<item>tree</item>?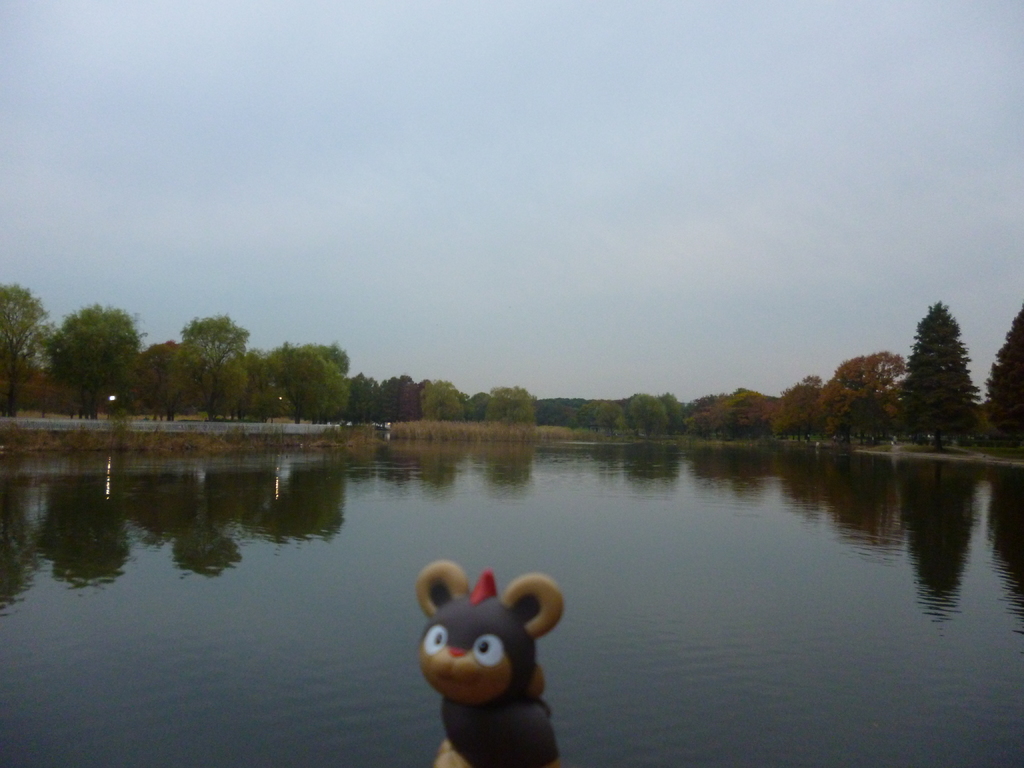
822 352 902 452
